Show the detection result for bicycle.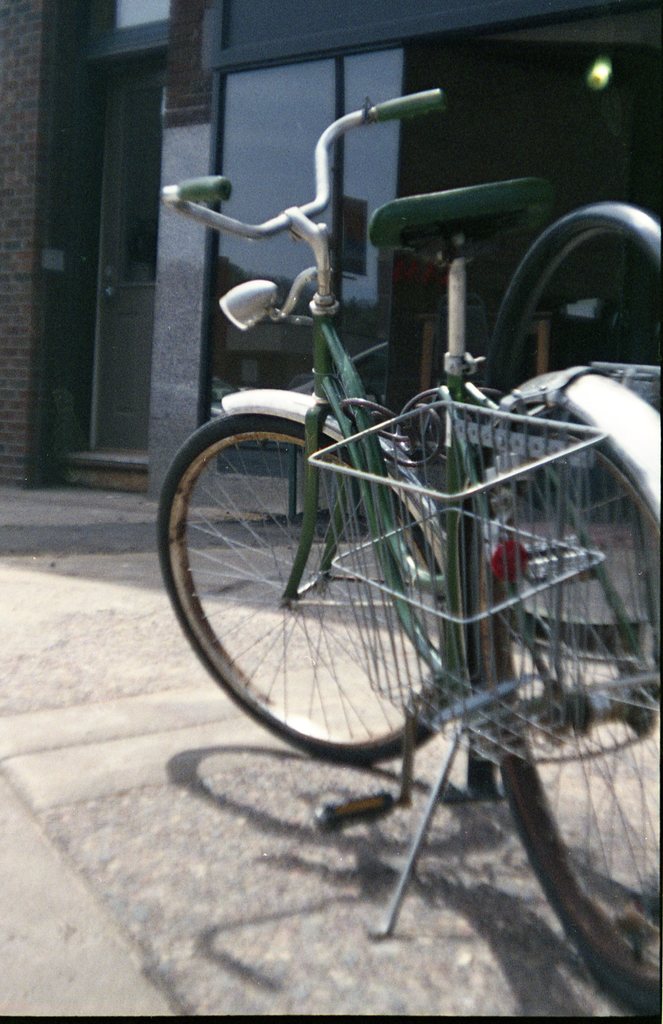
crop(144, 35, 662, 1023).
